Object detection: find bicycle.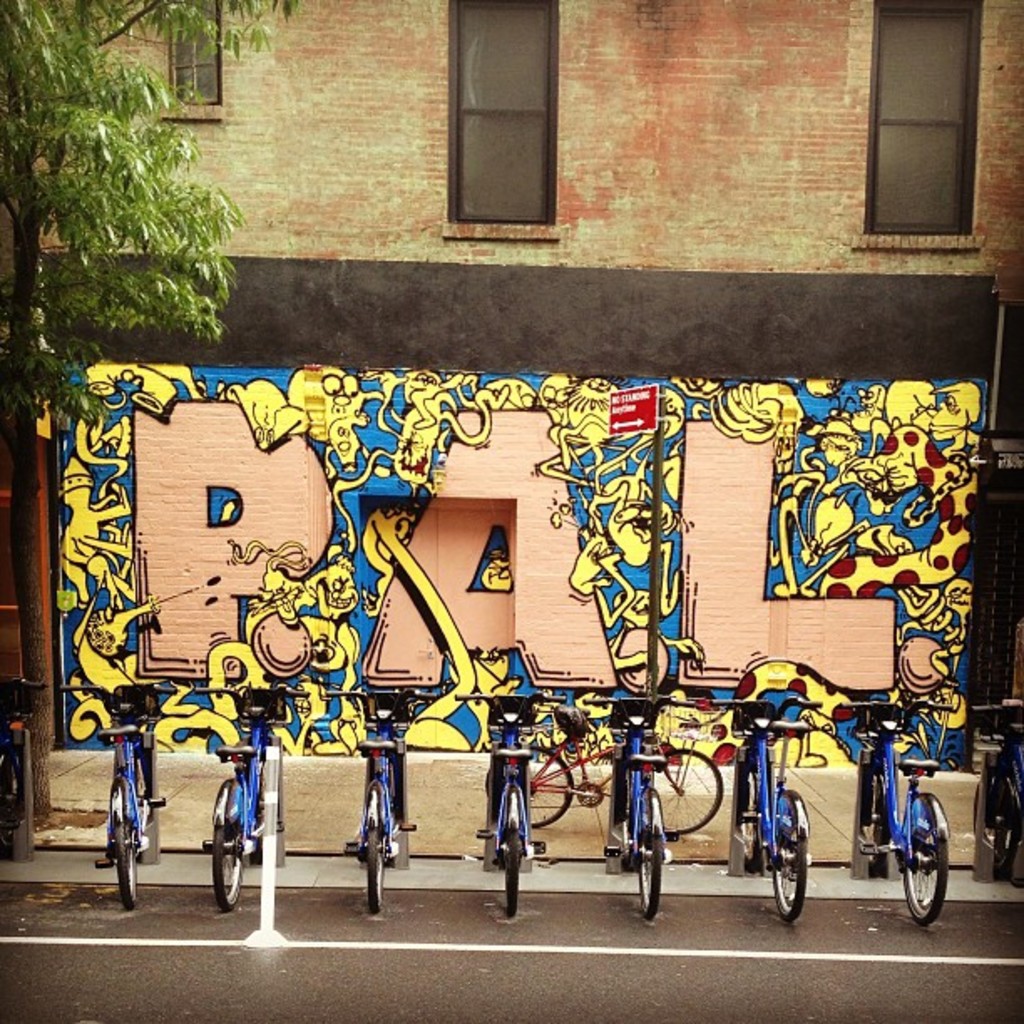
838,699,955,922.
